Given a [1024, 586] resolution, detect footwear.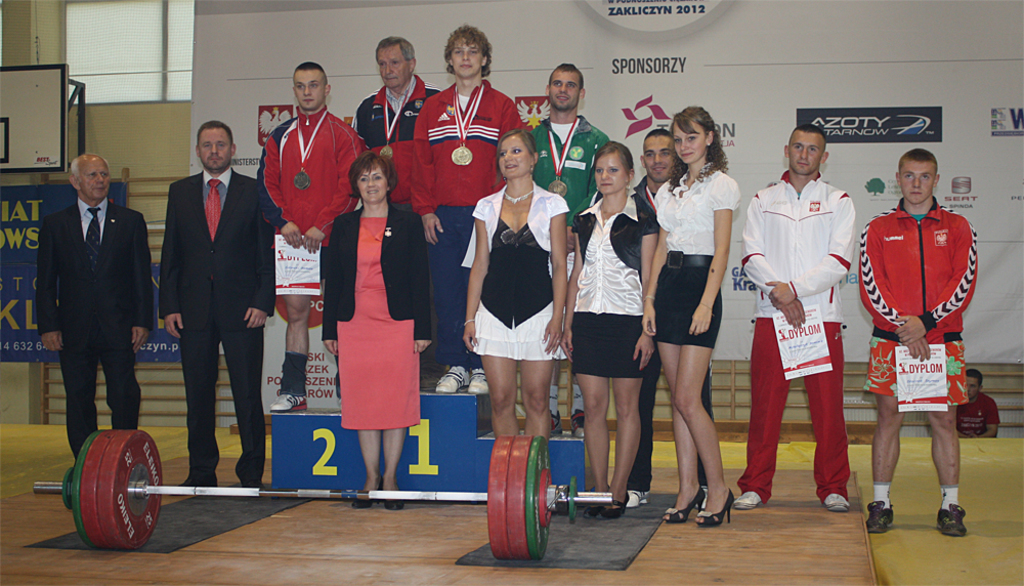
pyautogui.locateOnScreen(603, 492, 629, 519).
